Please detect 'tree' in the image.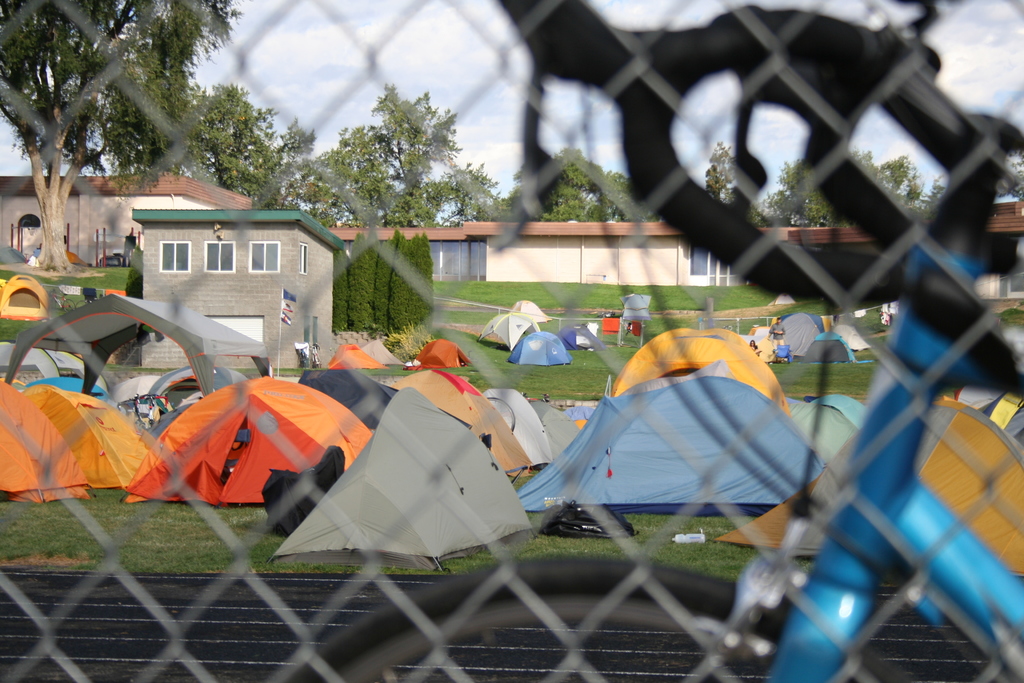
left=3, top=0, right=188, bottom=240.
